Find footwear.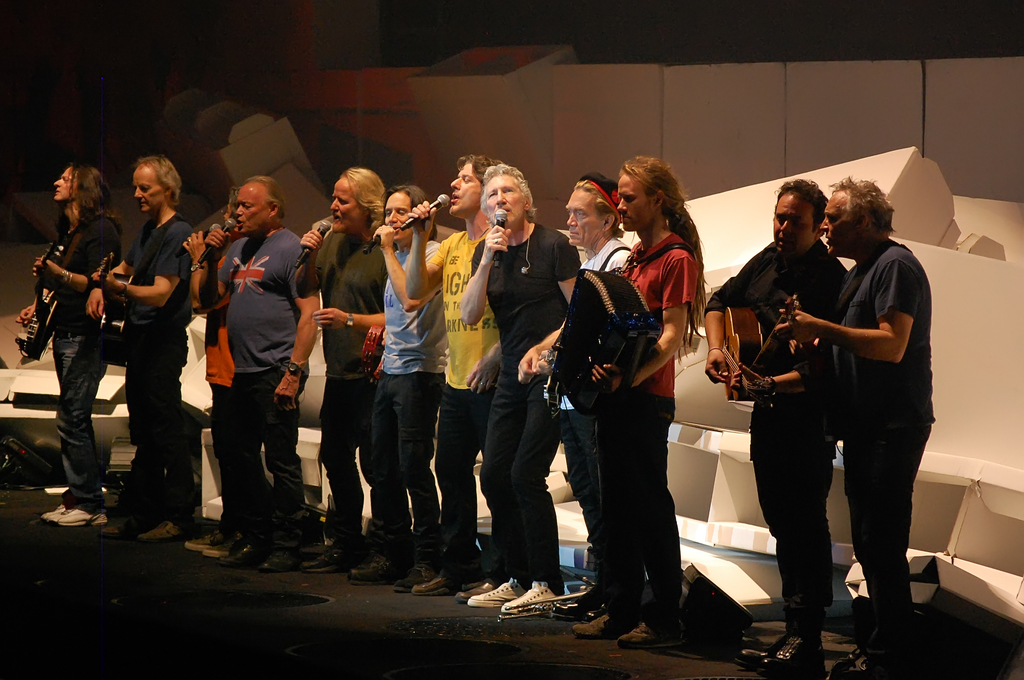
rect(463, 572, 529, 609).
